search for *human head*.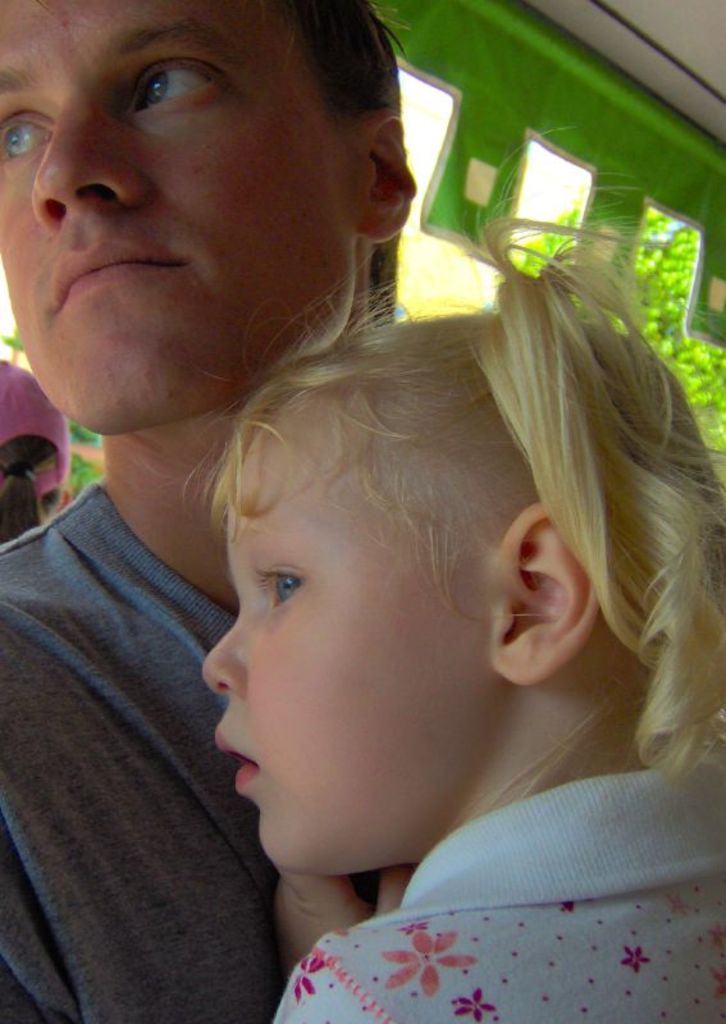
Found at bbox=[0, 358, 72, 547].
